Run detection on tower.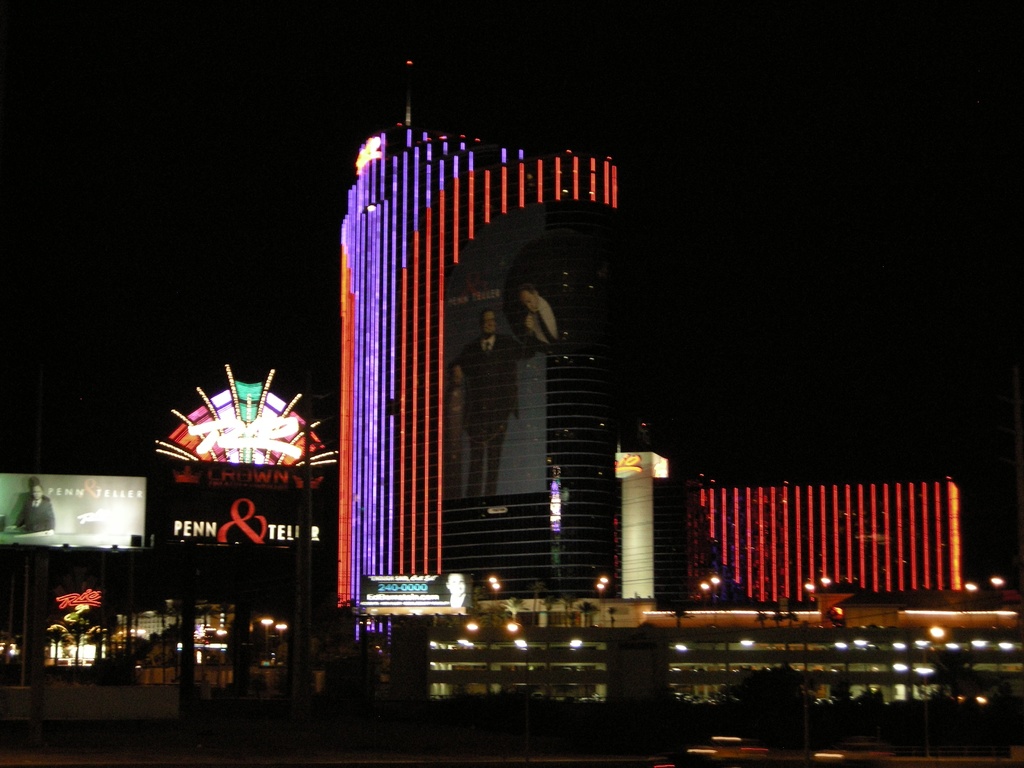
Result: BBox(620, 421, 687, 614).
